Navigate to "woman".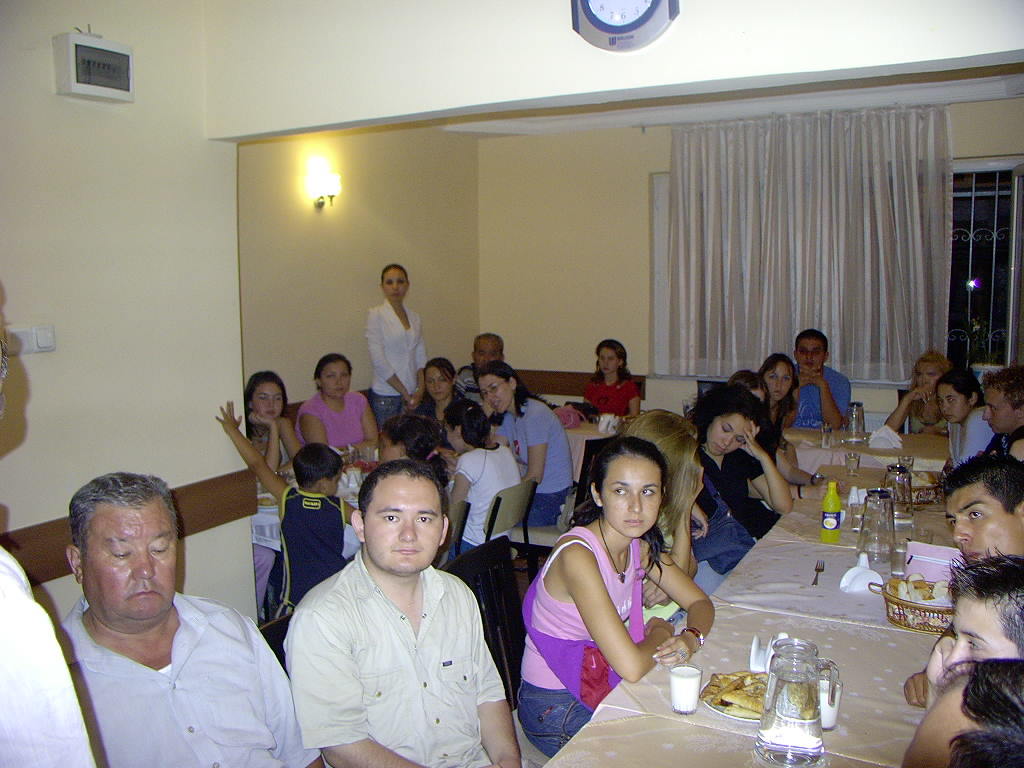
Navigation target: pyautogui.locateOnScreen(477, 365, 579, 529).
